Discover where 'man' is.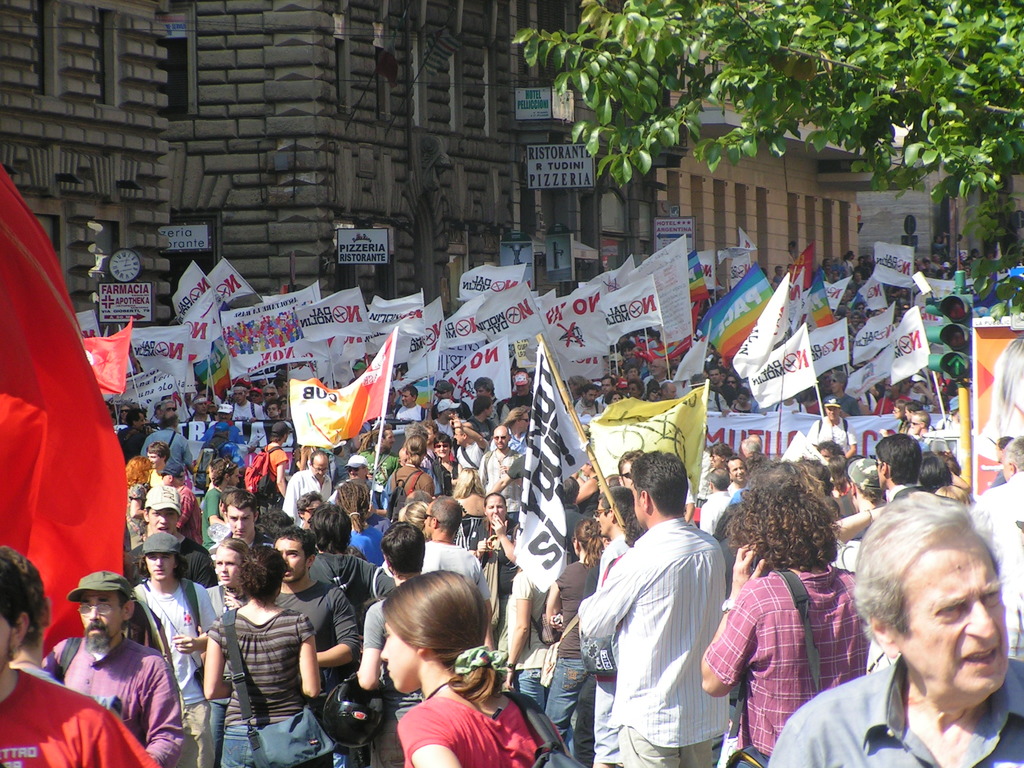
Discovered at [x1=436, y1=380, x2=472, y2=416].
